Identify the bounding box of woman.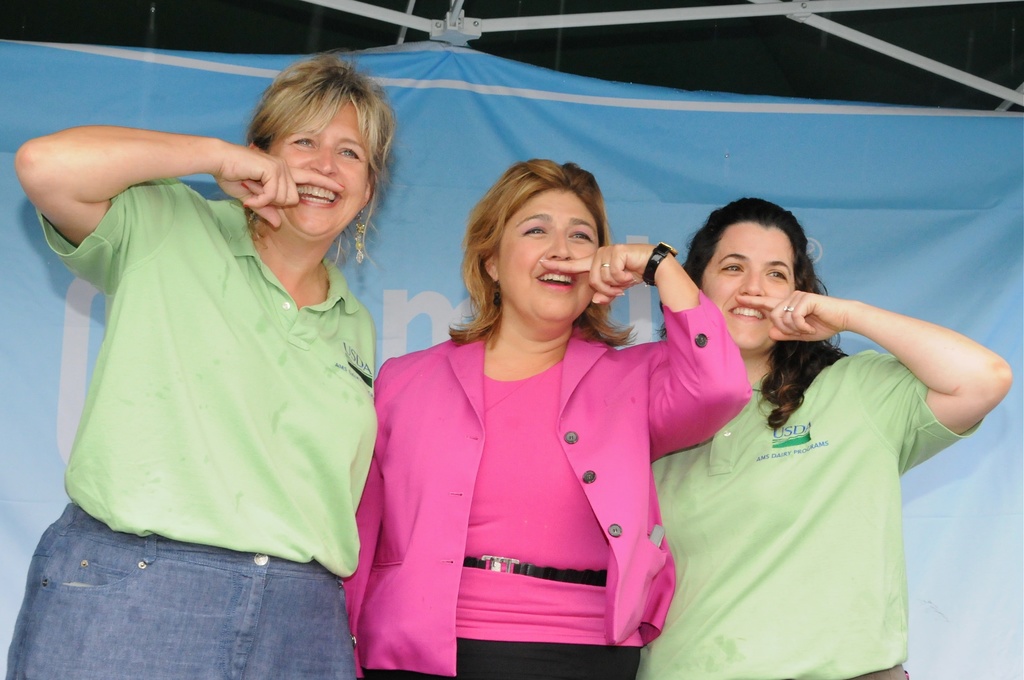
x1=4, y1=50, x2=403, y2=679.
